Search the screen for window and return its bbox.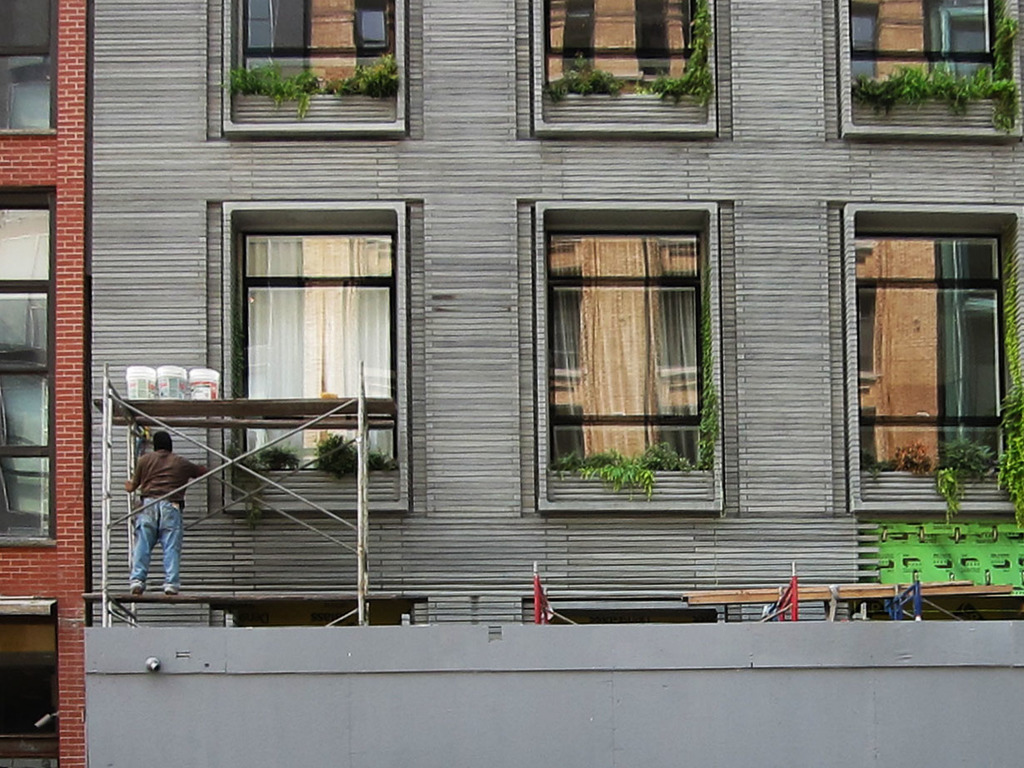
Found: pyautogui.locateOnScreen(544, 226, 717, 473).
